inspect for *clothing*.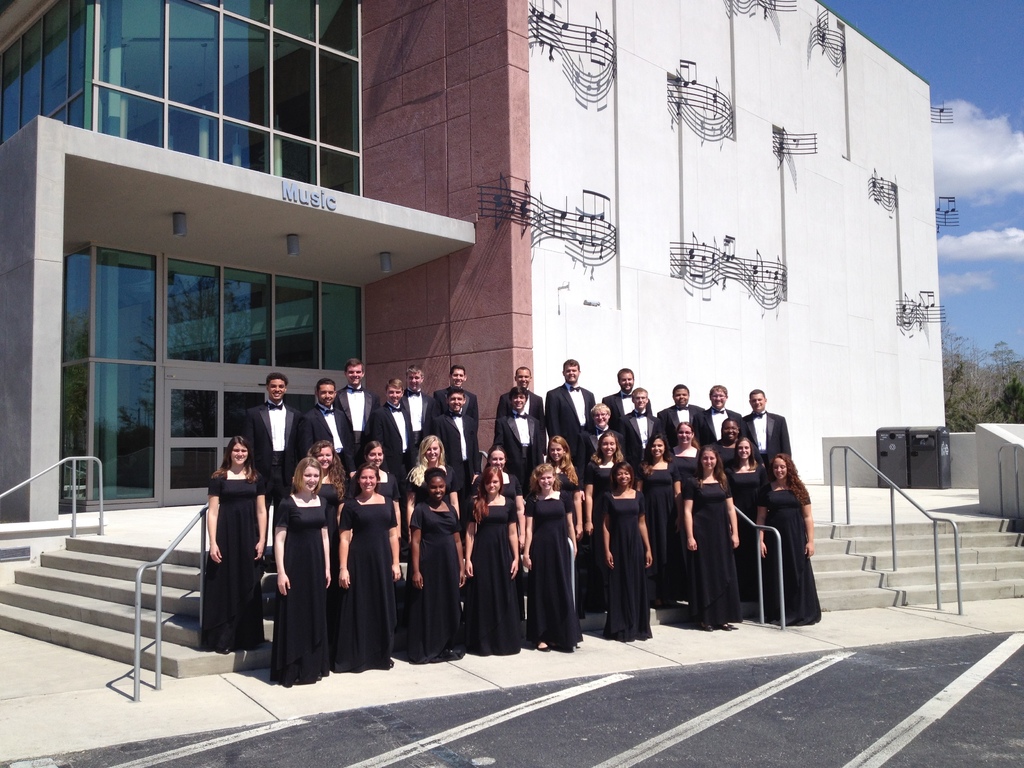
Inspection: 660, 404, 700, 457.
